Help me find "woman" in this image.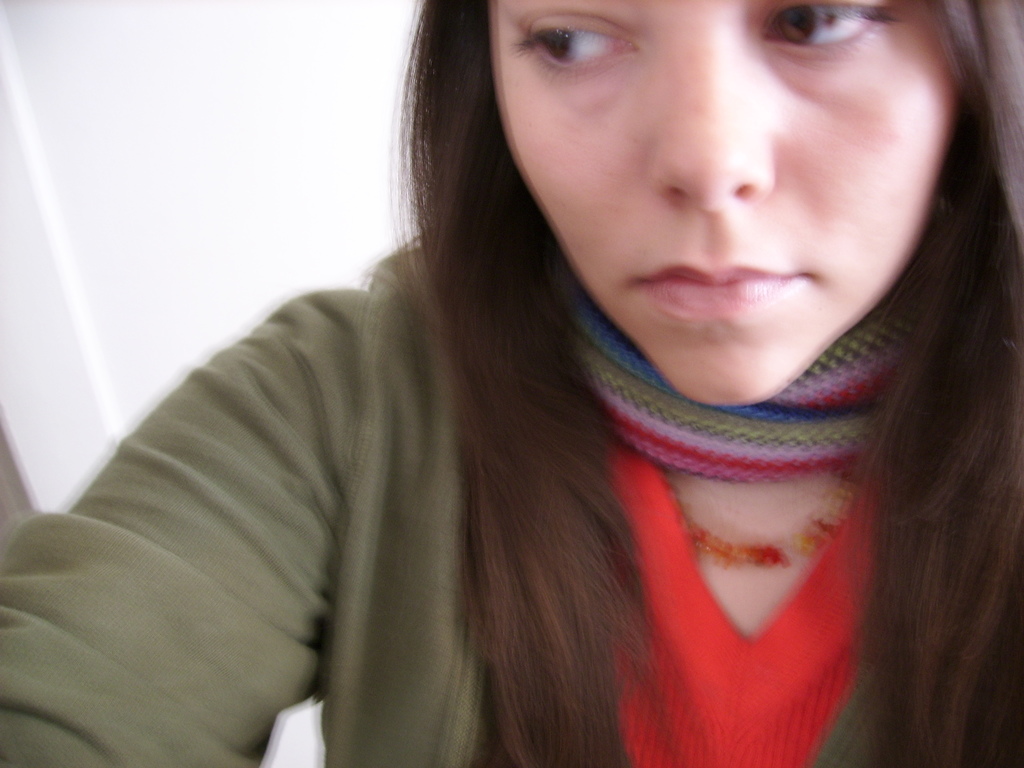
Found it: (left=90, top=0, right=1023, bottom=741).
